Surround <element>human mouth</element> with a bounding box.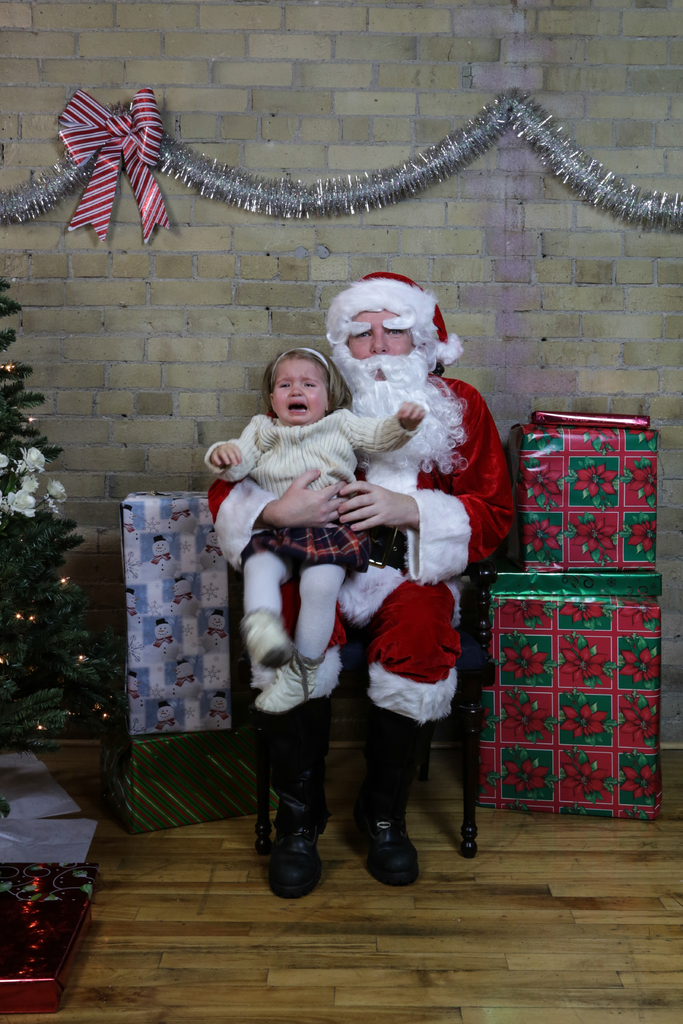
detection(286, 401, 306, 413).
